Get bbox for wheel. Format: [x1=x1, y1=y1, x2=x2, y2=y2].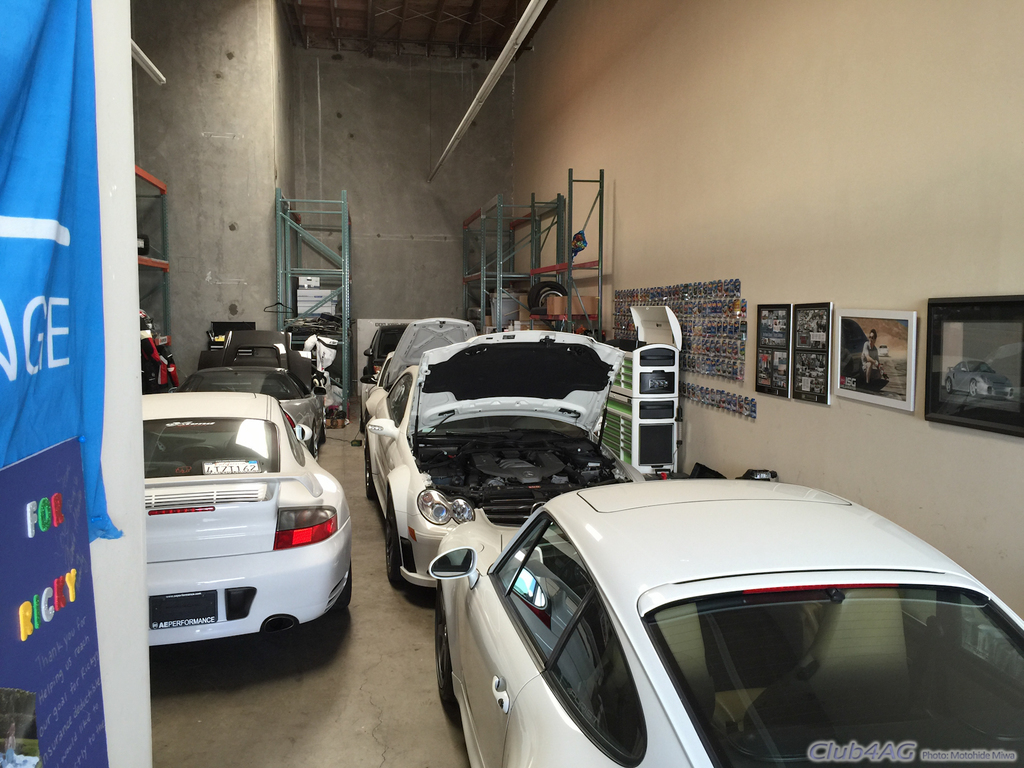
[x1=365, y1=444, x2=374, y2=500].
